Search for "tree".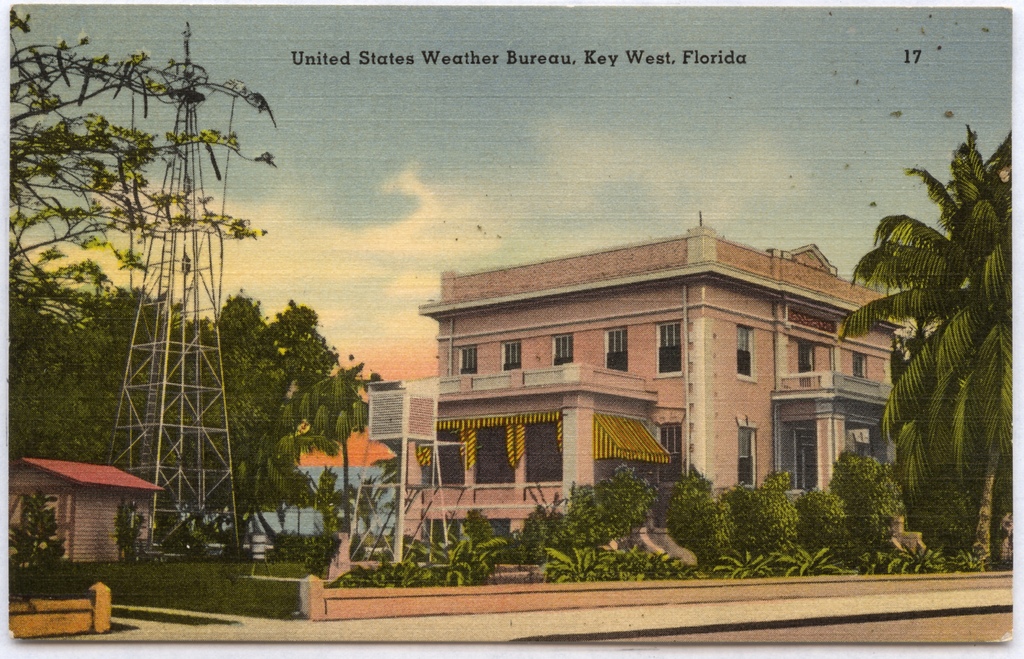
Found at {"x1": 2, "y1": 286, "x2": 333, "y2": 509}.
